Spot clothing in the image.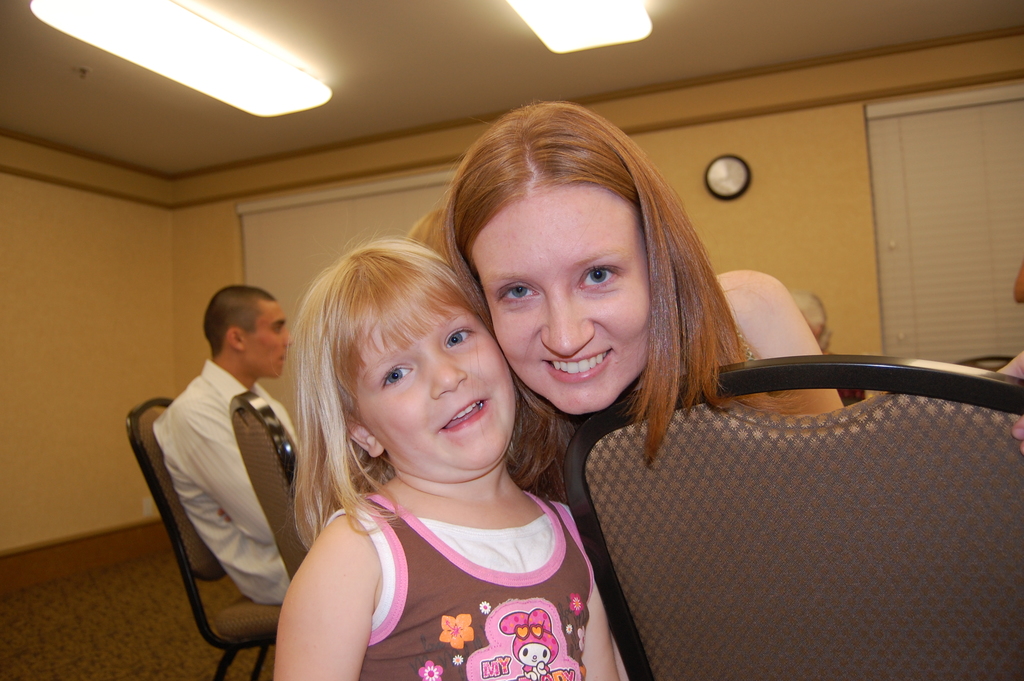
clothing found at region(145, 327, 303, 672).
